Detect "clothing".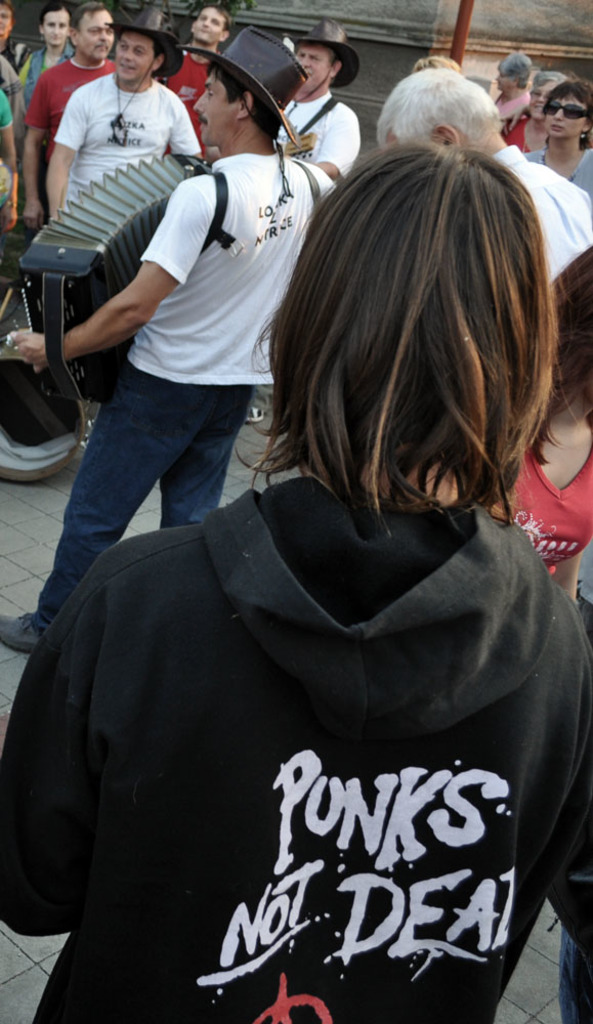
Detected at box=[35, 142, 350, 614].
